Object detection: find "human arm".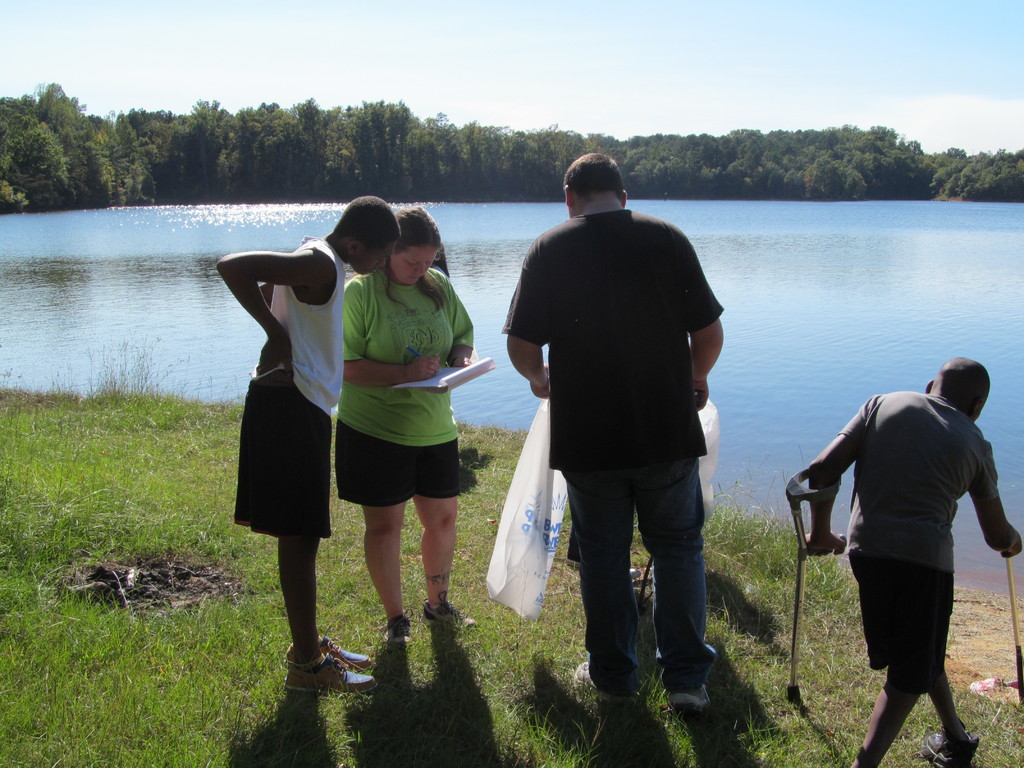
220, 253, 317, 367.
